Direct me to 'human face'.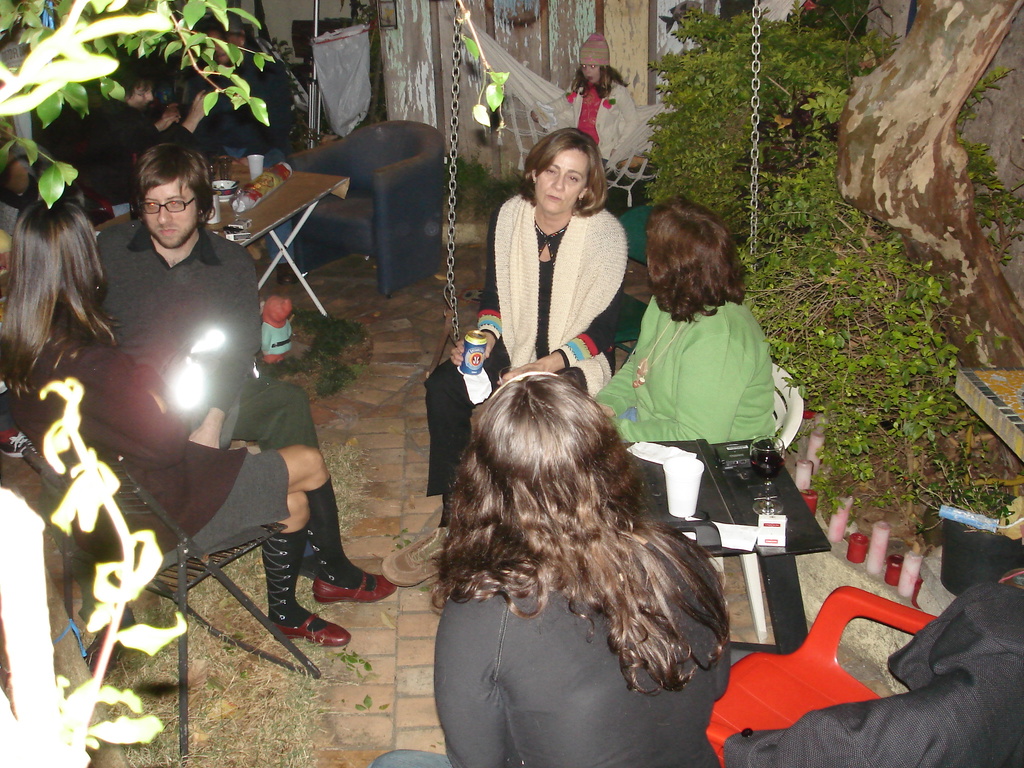
Direction: [left=533, top=148, right=591, bottom=218].
